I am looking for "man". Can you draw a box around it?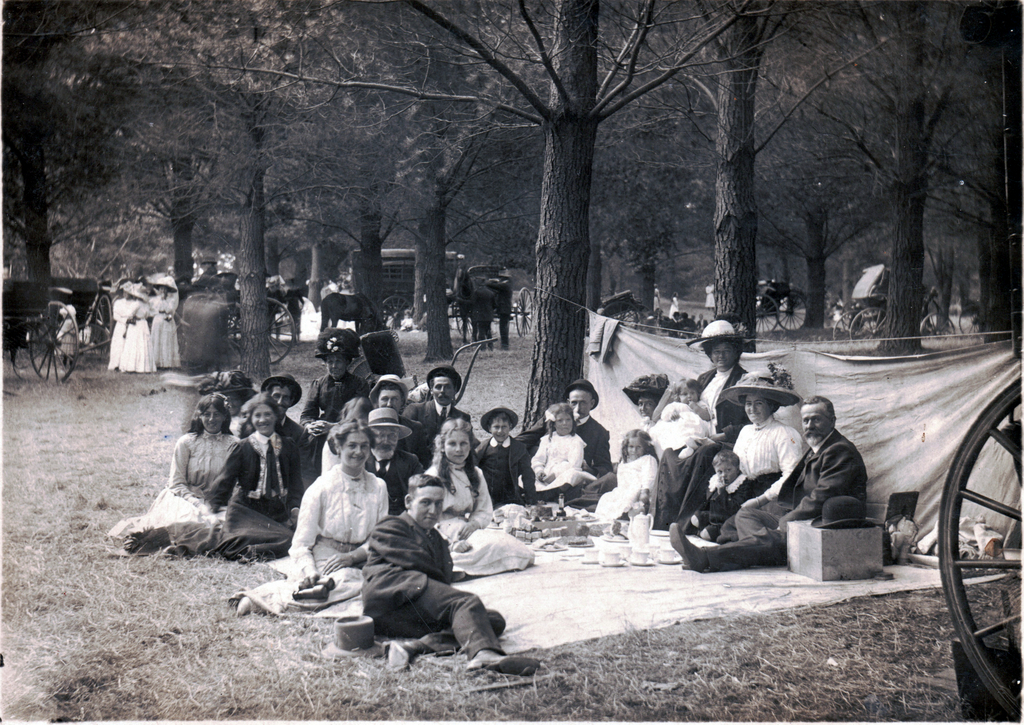
Sure, the bounding box is <bbox>233, 372, 307, 453</bbox>.
